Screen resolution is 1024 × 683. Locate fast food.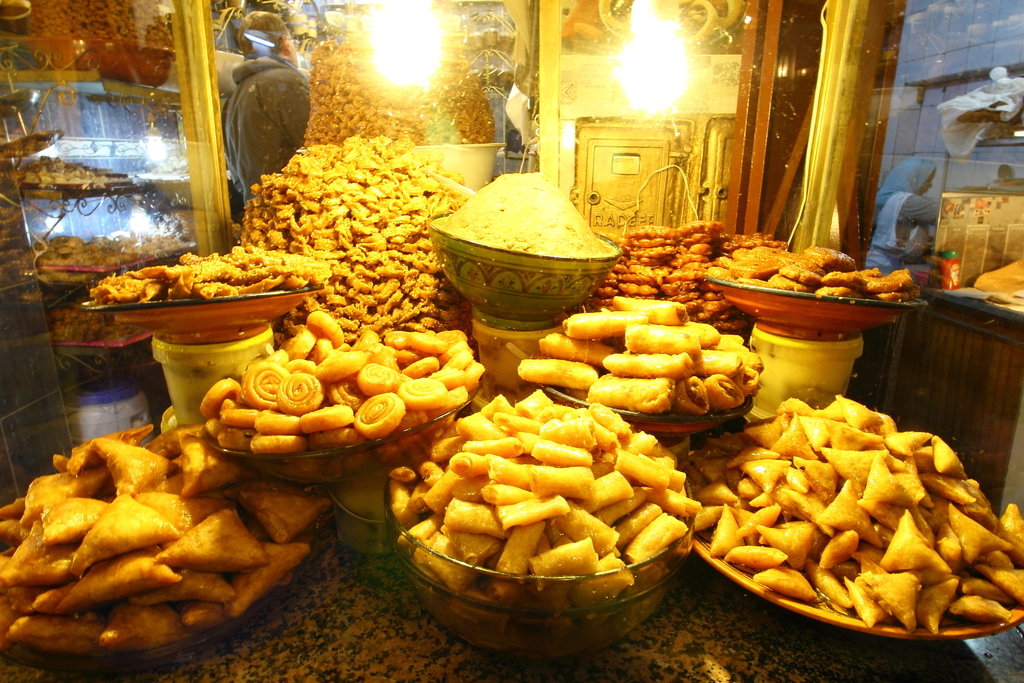
l=465, t=438, r=526, b=454.
